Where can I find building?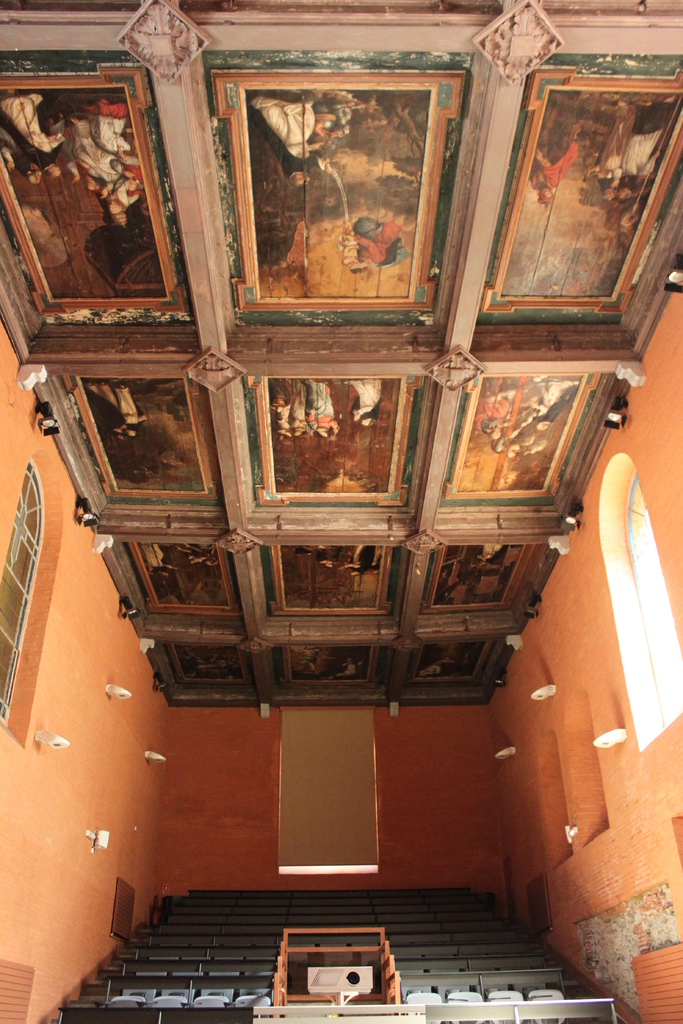
You can find it at locate(0, 0, 682, 1023).
